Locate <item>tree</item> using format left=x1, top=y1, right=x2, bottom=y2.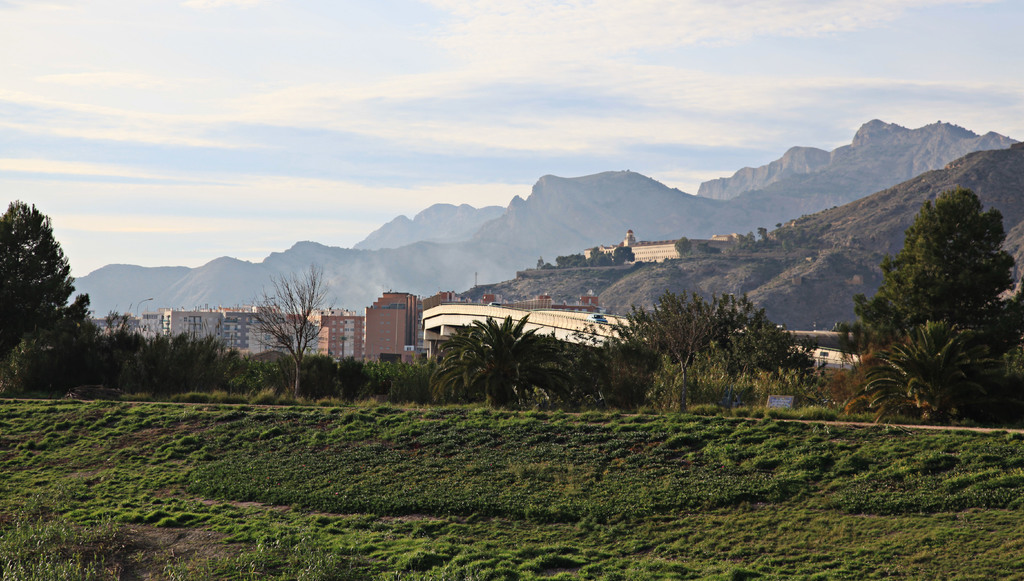
left=3, top=186, right=86, bottom=395.
